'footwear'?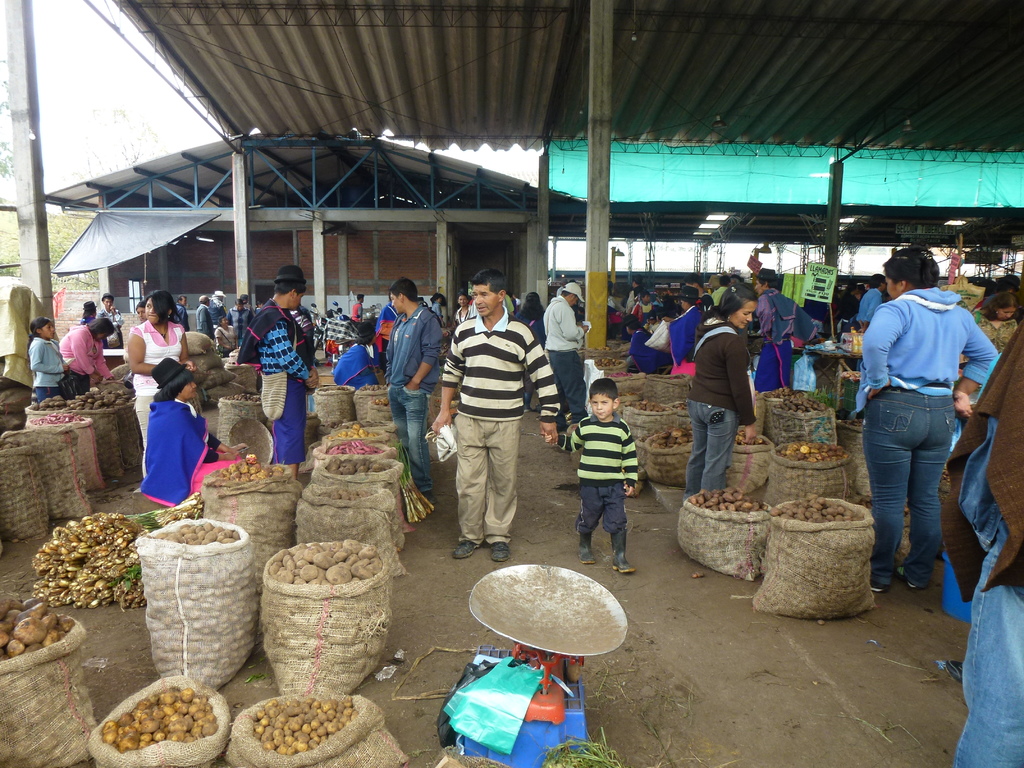
[490,540,508,563]
